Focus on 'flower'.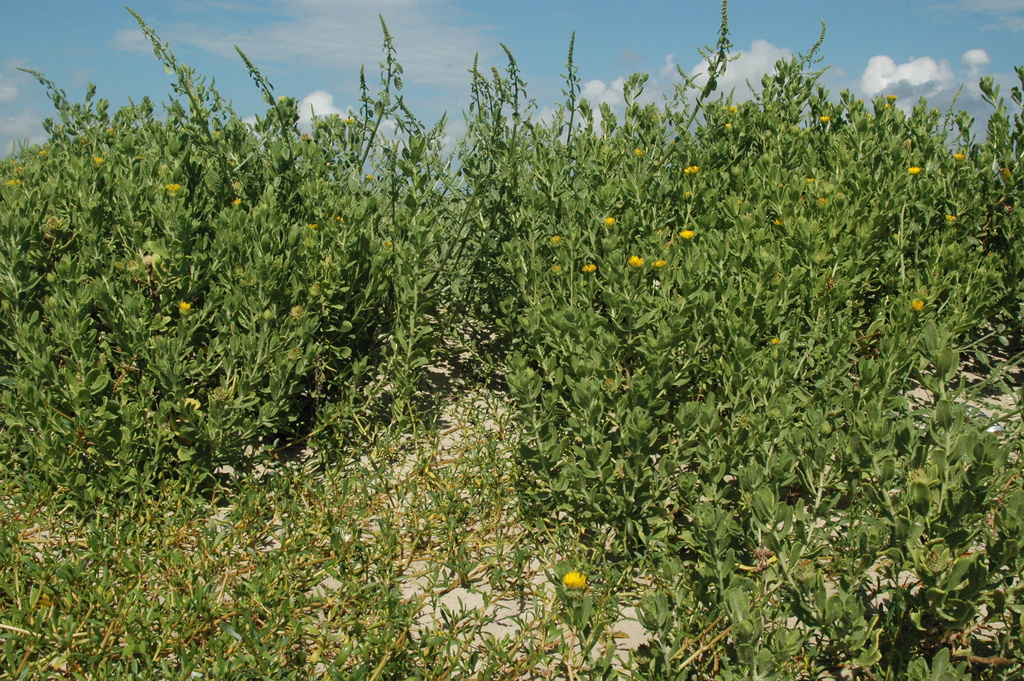
Focused at x1=772 y1=215 x2=790 y2=225.
